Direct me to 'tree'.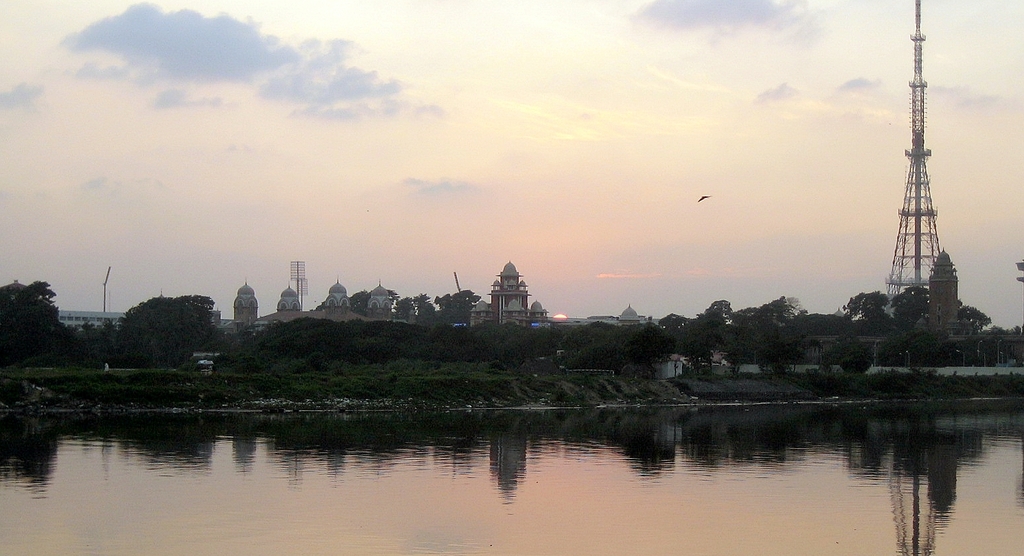
Direction: [743,297,792,330].
